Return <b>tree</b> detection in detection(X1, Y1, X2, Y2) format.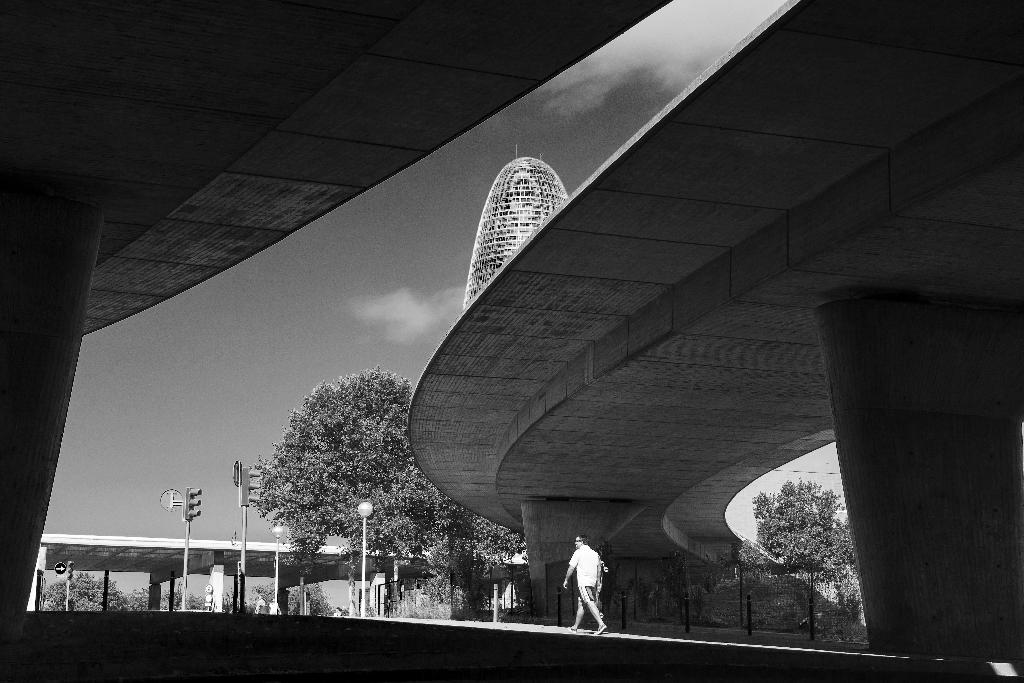
detection(132, 586, 207, 614).
